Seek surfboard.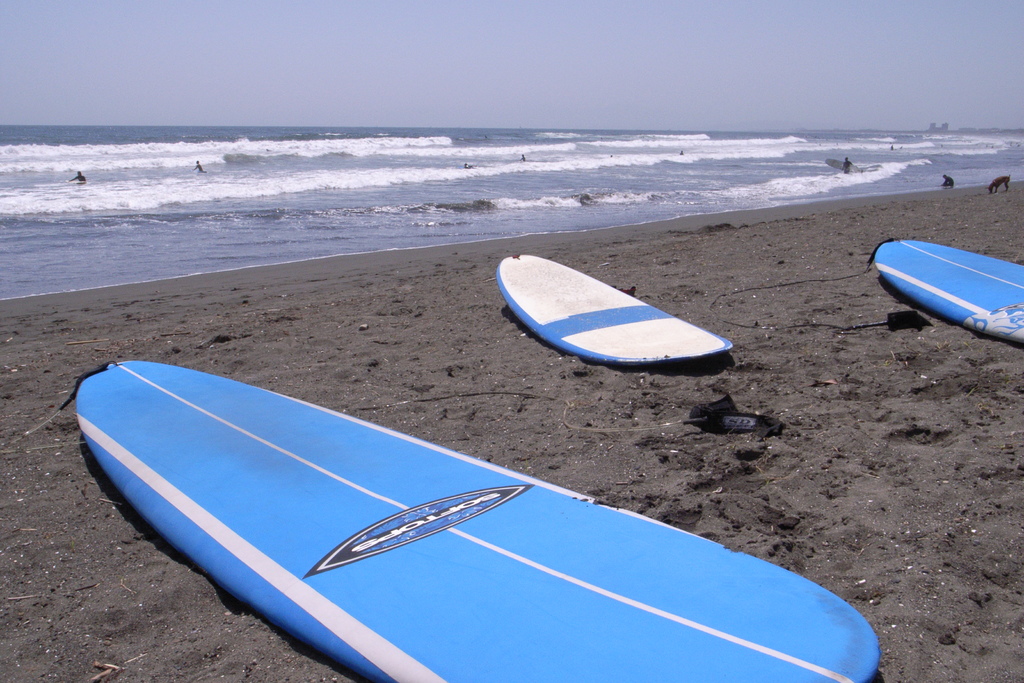
(left=874, top=236, right=1023, bottom=347).
